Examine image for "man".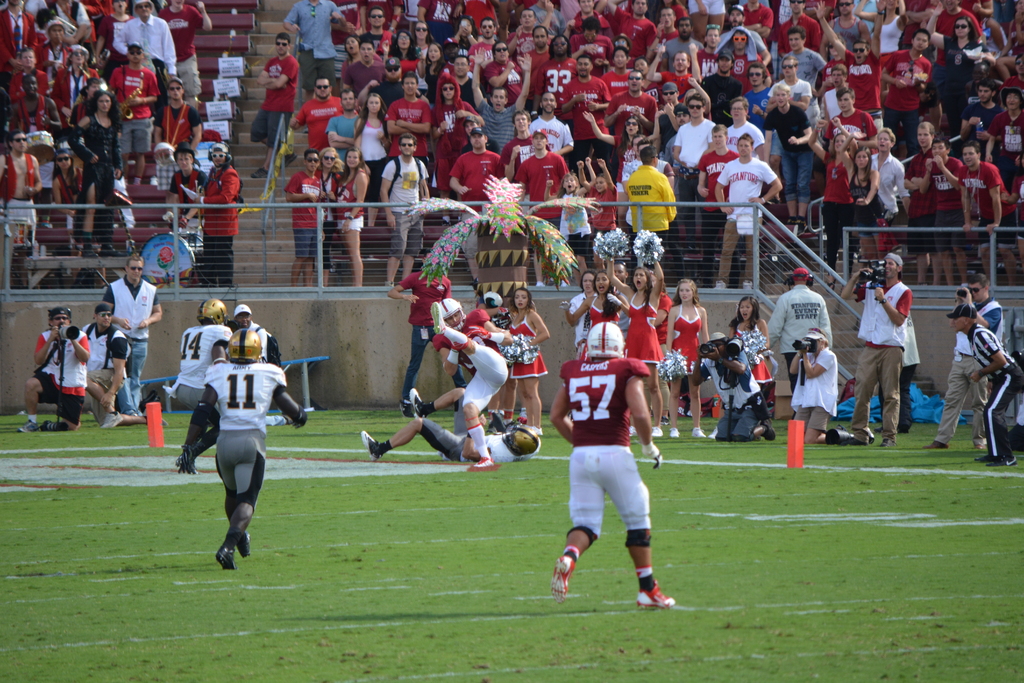
Examination result: l=816, t=58, r=858, b=128.
